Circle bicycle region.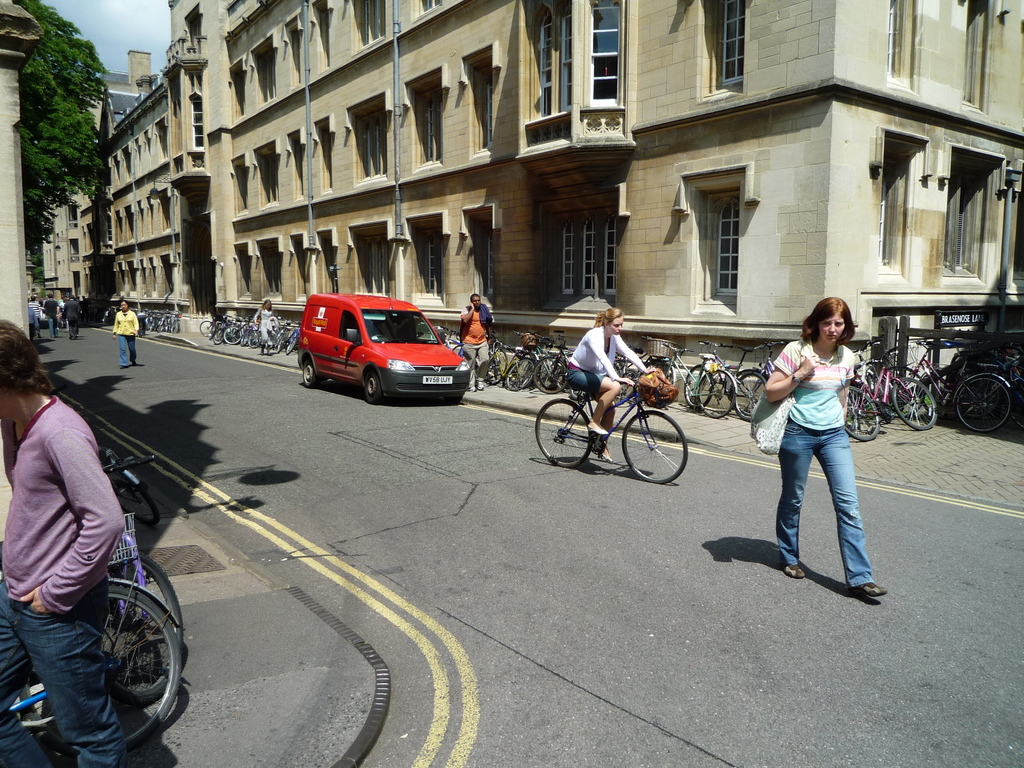
Region: 846, 344, 940, 442.
